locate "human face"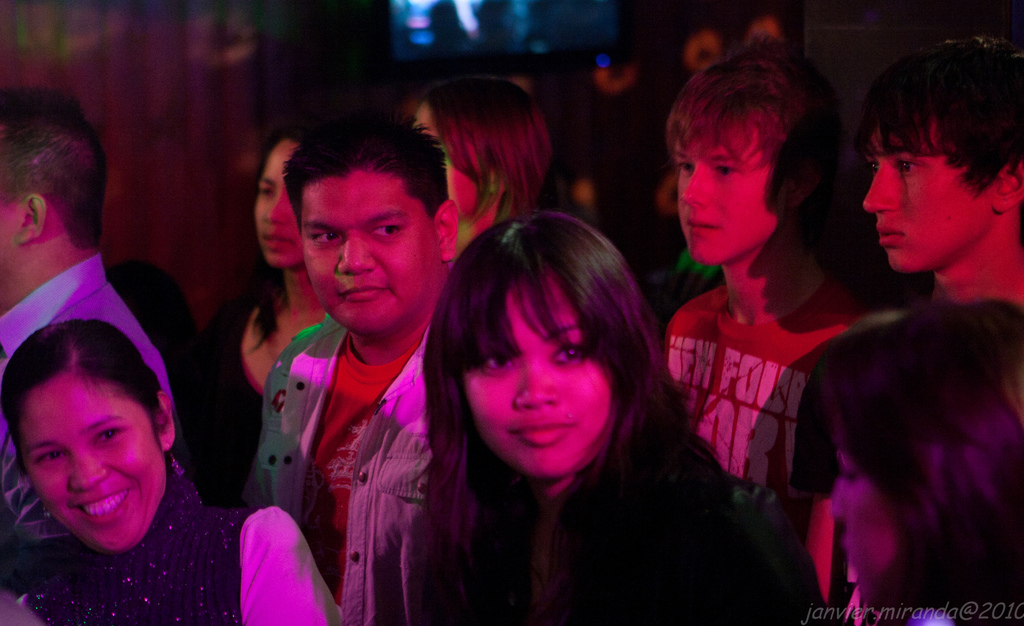
box=[0, 182, 22, 283]
